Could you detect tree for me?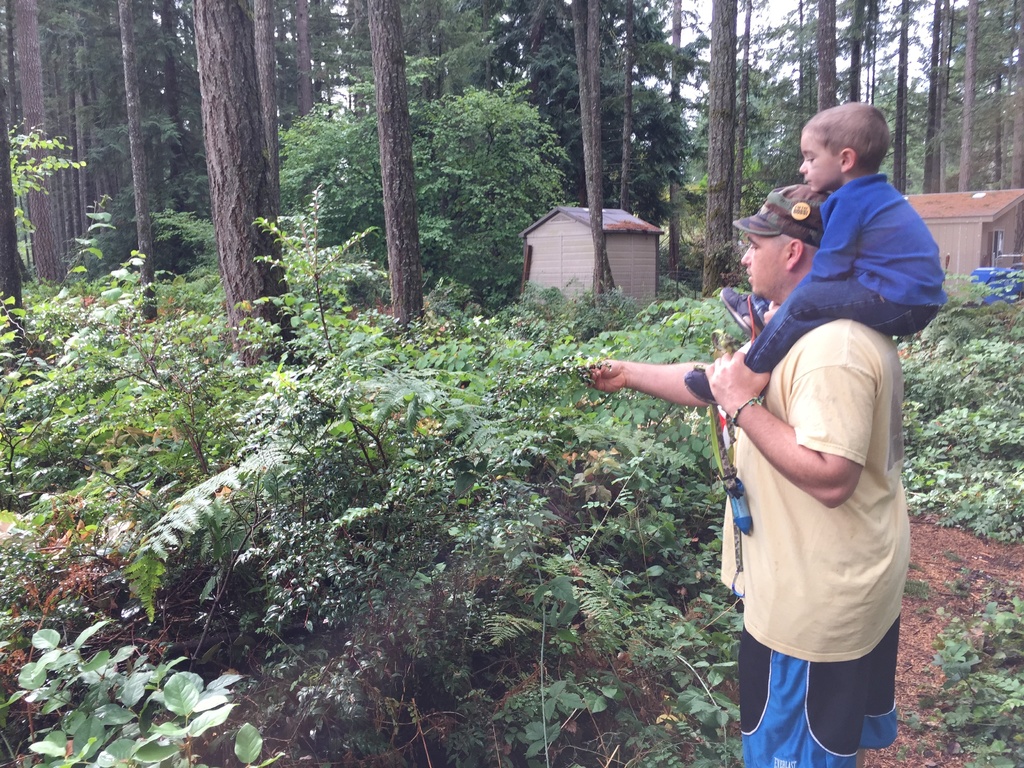
Detection result: Rect(111, 0, 157, 331).
